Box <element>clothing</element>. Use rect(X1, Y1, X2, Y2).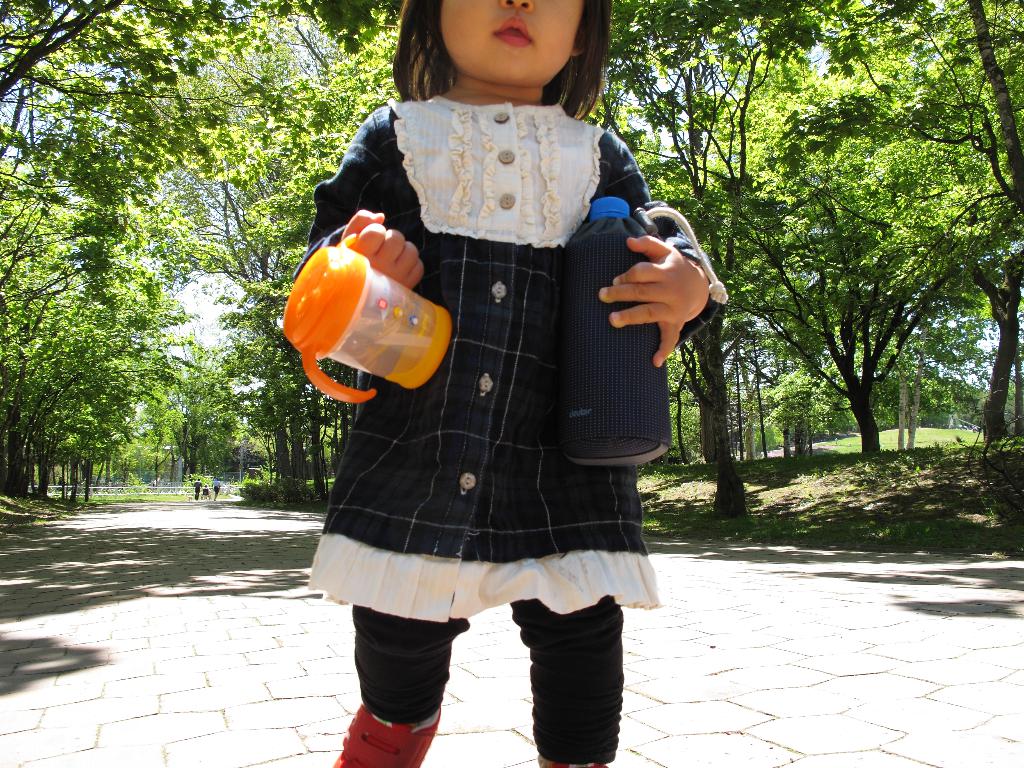
rect(204, 486, 212, 500).
